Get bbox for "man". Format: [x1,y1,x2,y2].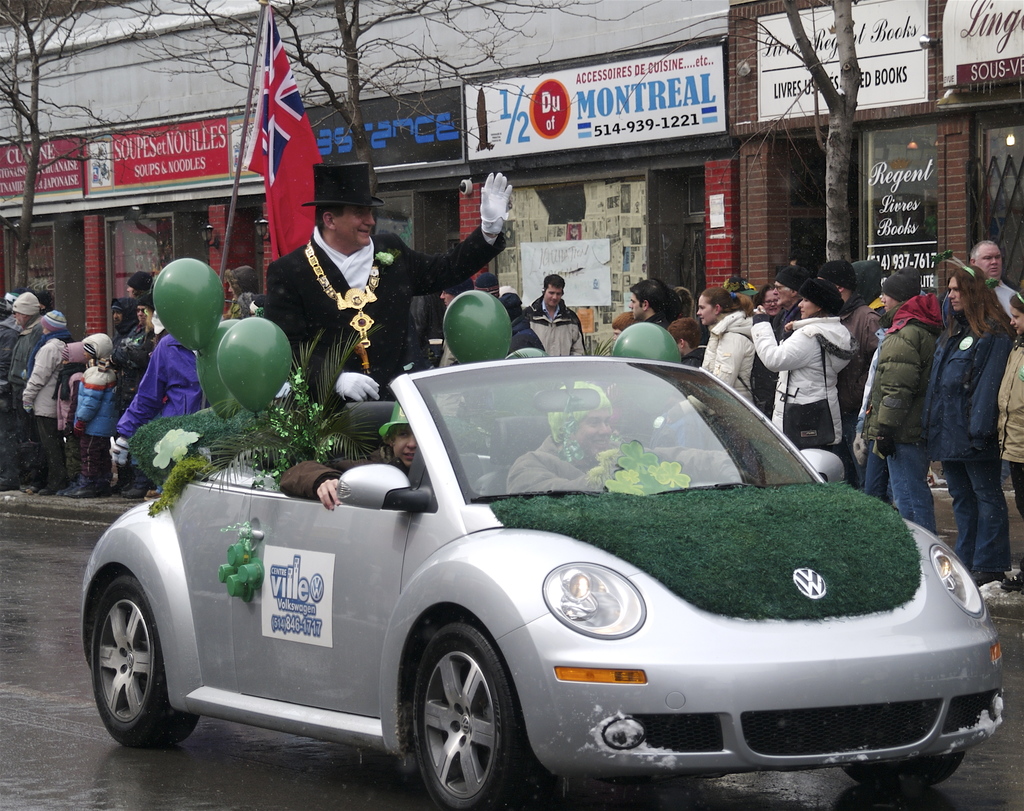
[522,277,591,349].
